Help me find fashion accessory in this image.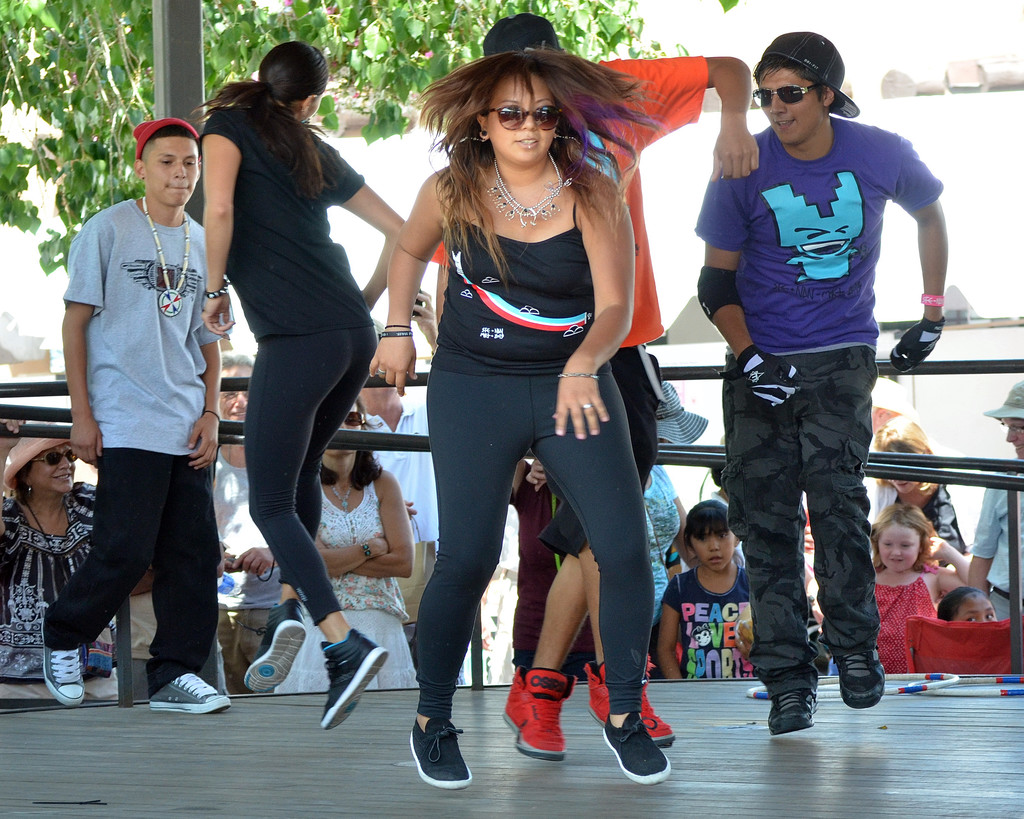
Found it: BBox(557, 371, 602, 378).
